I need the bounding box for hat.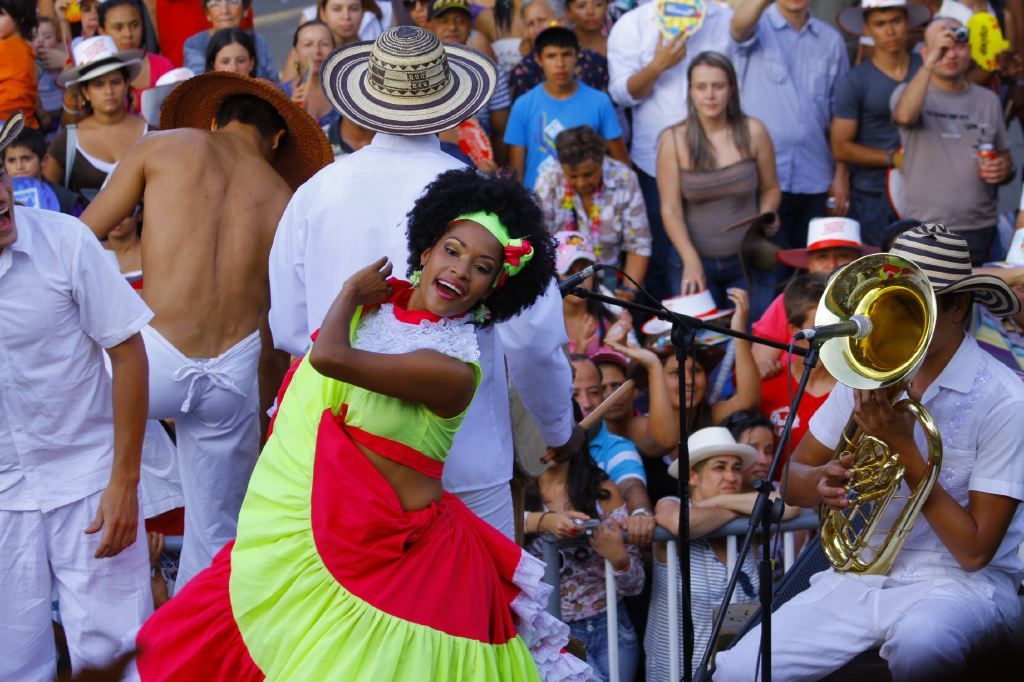
Here it is: {"left": 55, "top": 32, "right": 143, "bottom": 93}.
